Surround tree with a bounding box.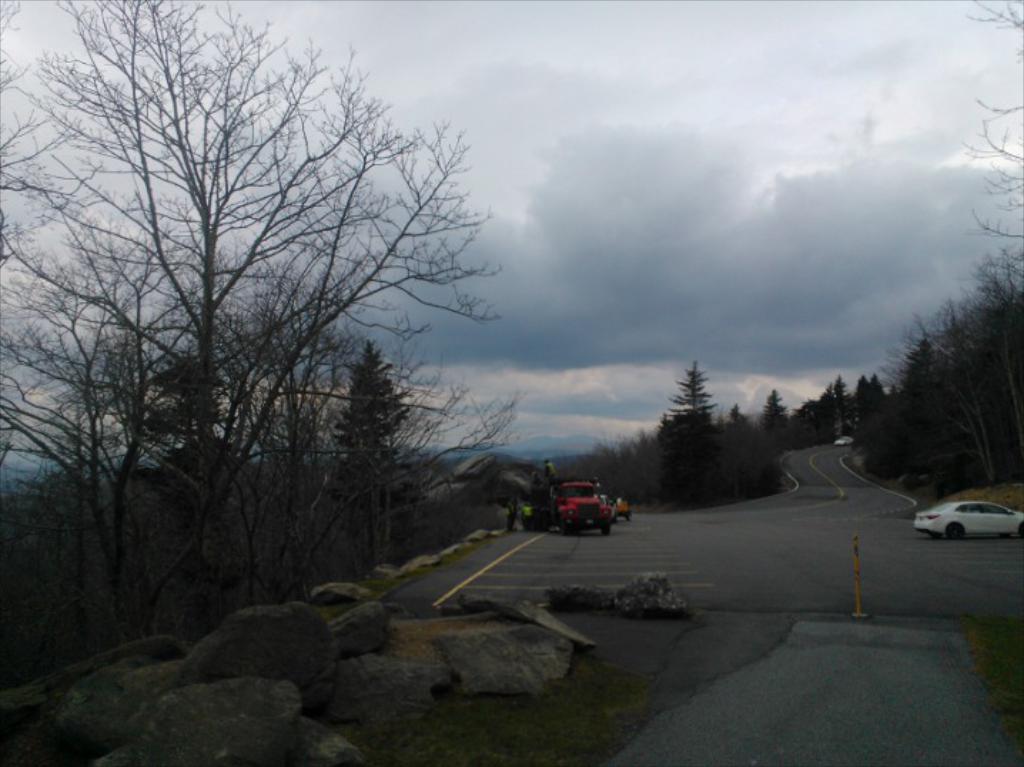
pyautogui.locateOnScreen(883, 304, 981, 449).
